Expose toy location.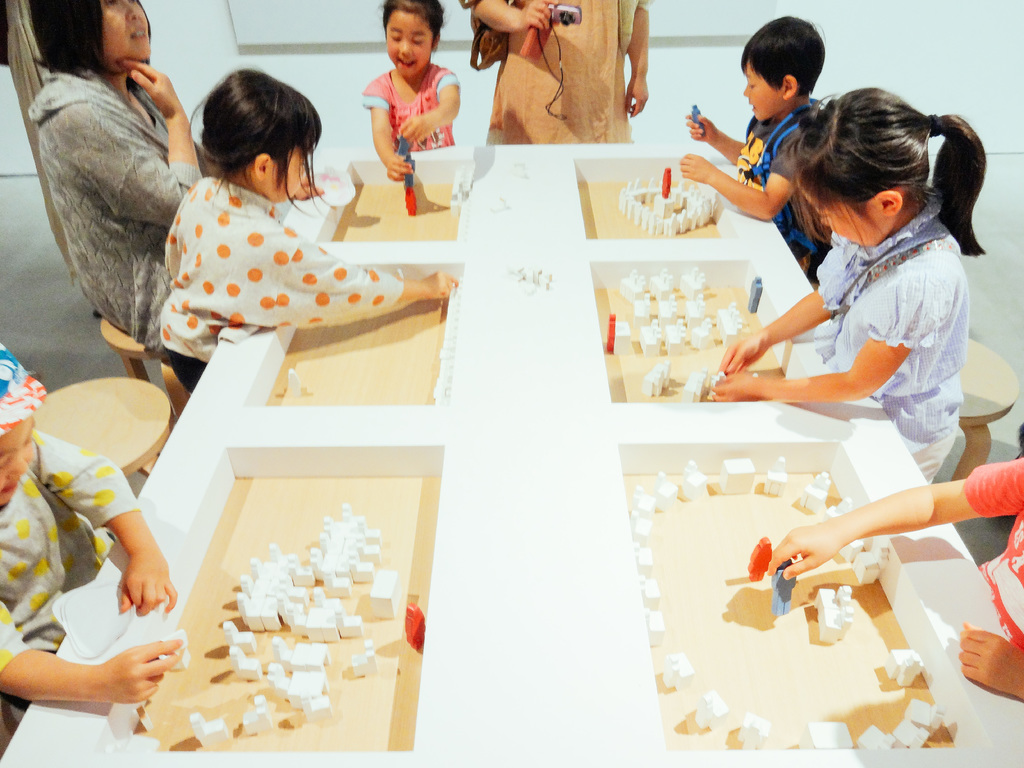
Exposed at region(402, 186, 419, 218).
